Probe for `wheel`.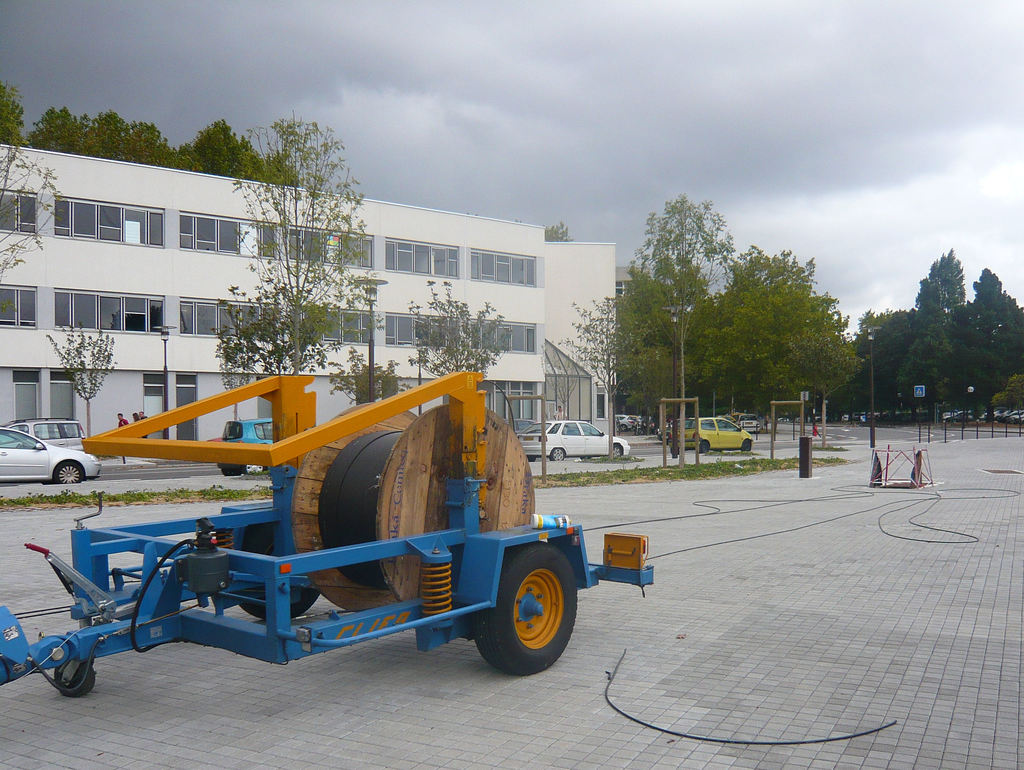
Probe result: (699,441,710,453).
